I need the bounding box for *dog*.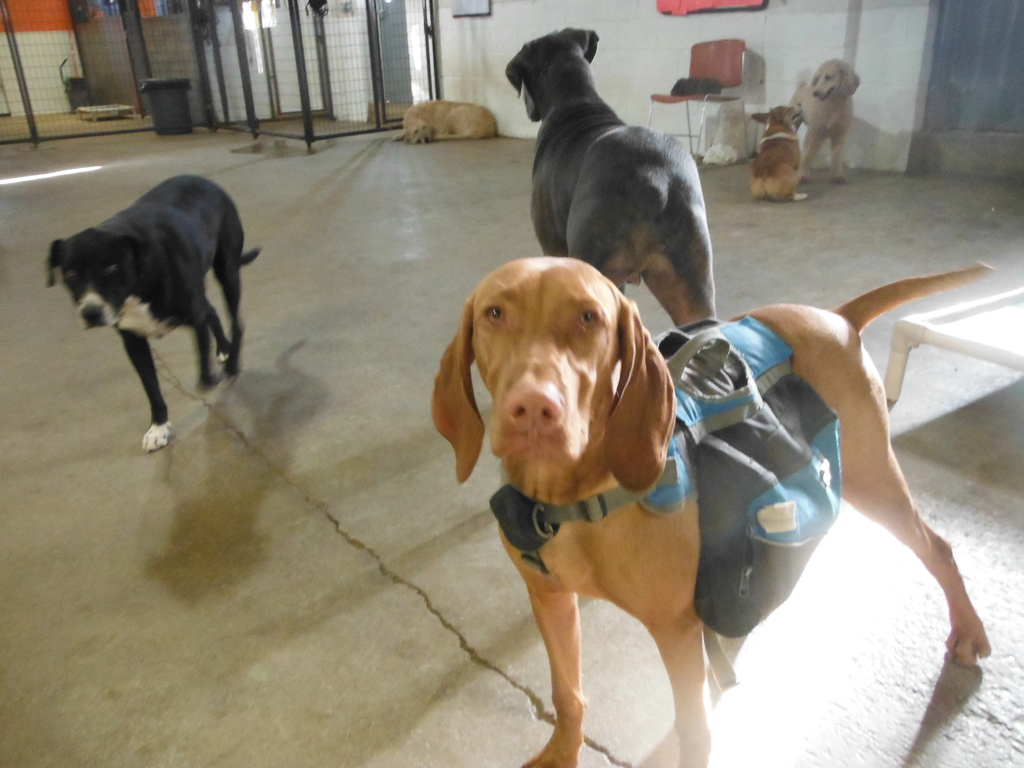
Here it is: [394,97,497,139].
